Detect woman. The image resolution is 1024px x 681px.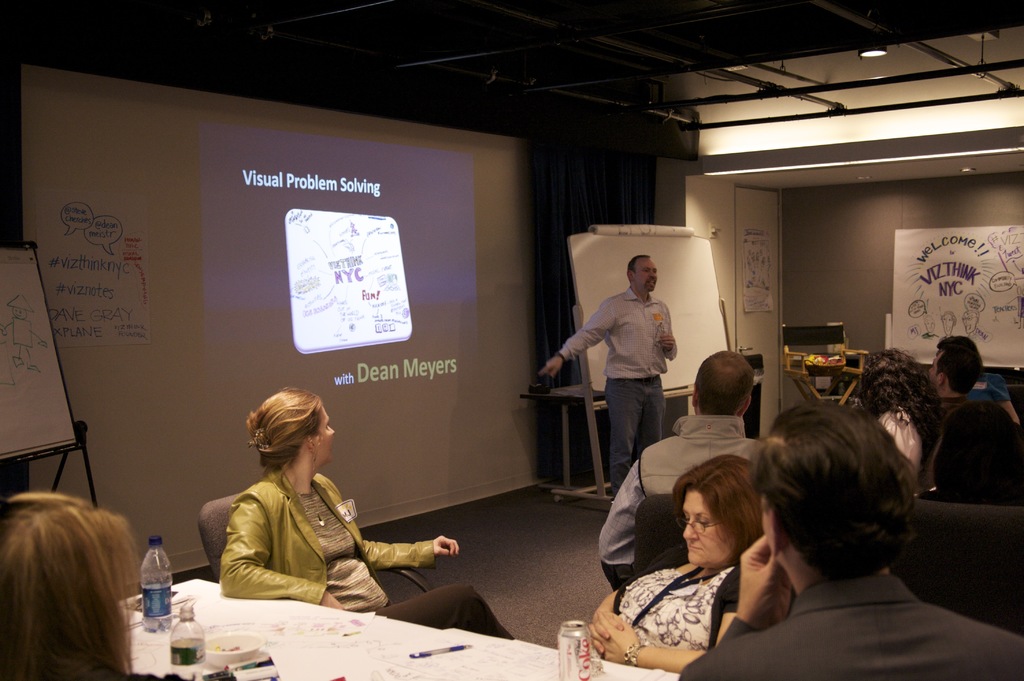
locate(944, 335, 1023, 427).
